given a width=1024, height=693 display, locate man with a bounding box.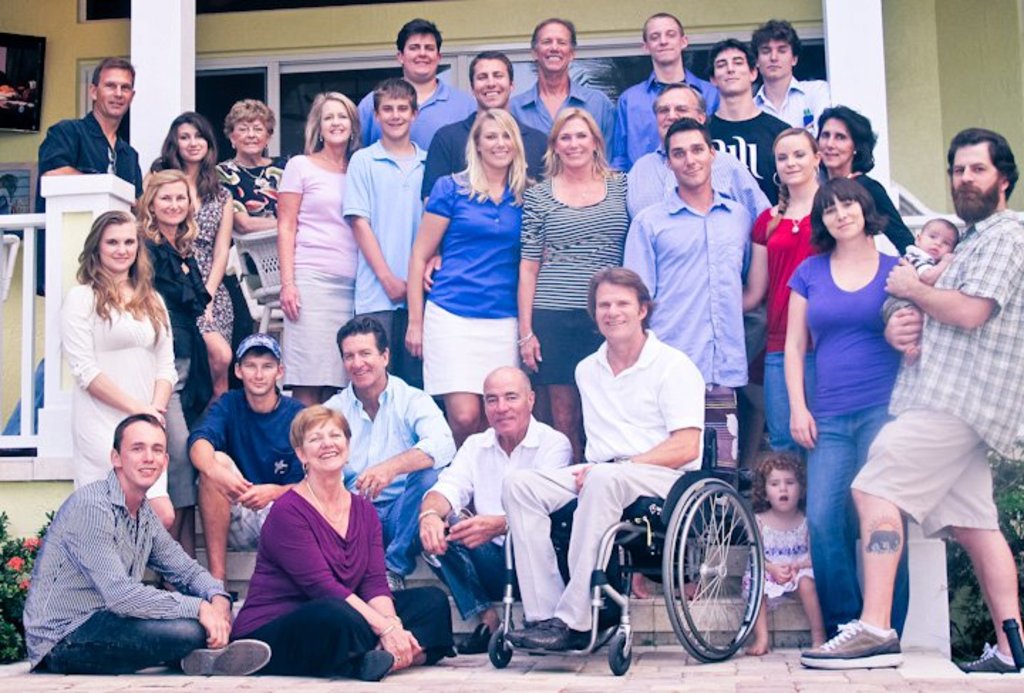
Located: <box>338,78,428,400</box>.
